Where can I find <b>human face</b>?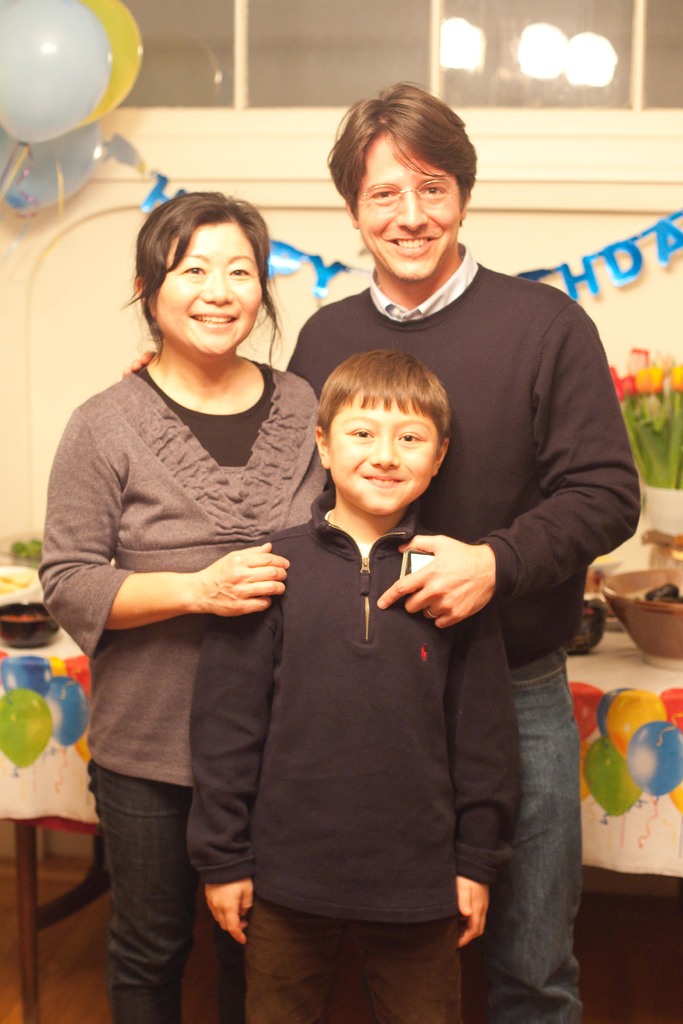
You can find it at 160, 225, 268, 355.
